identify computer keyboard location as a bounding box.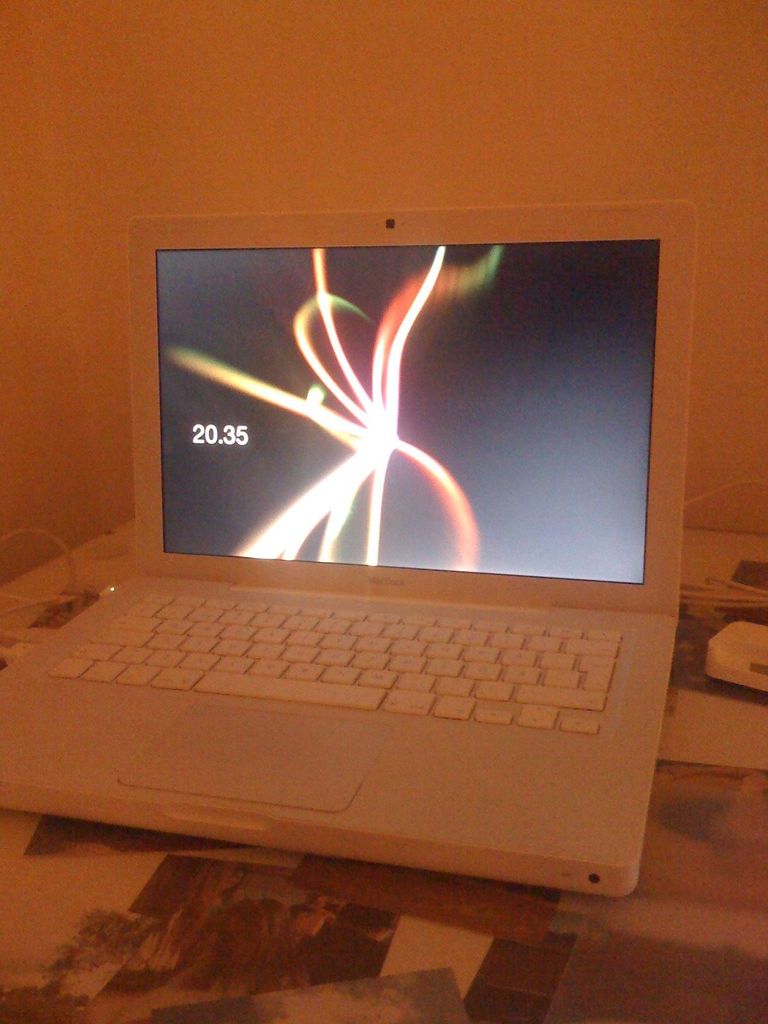
[left=42, top=592, right=621, bottom=733].
